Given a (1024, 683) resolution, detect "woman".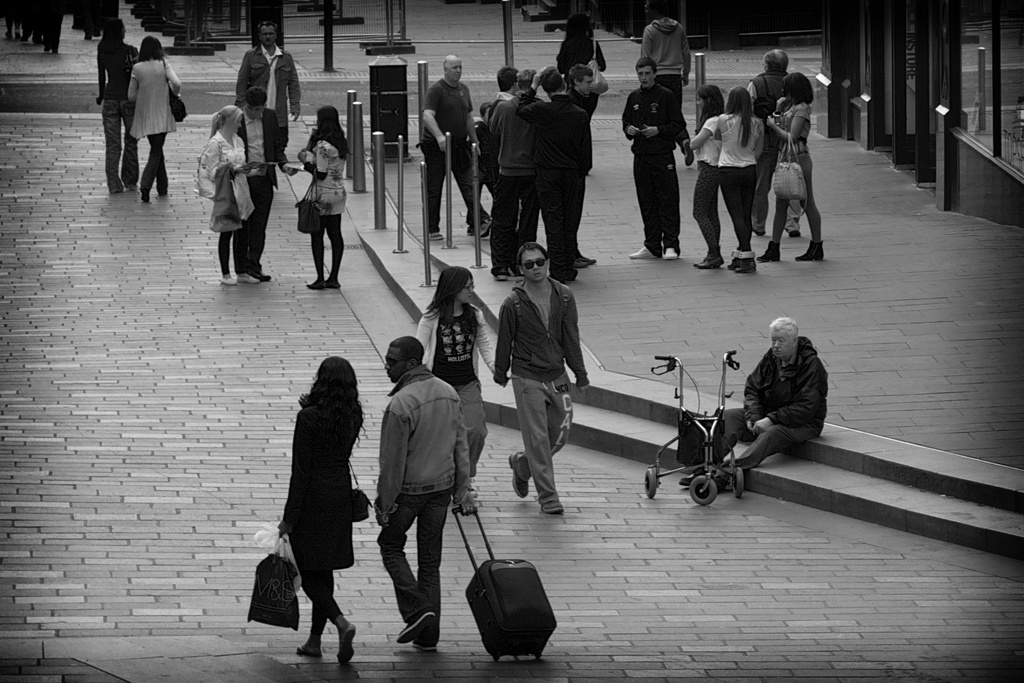
box(690, 83, 720, 273).
